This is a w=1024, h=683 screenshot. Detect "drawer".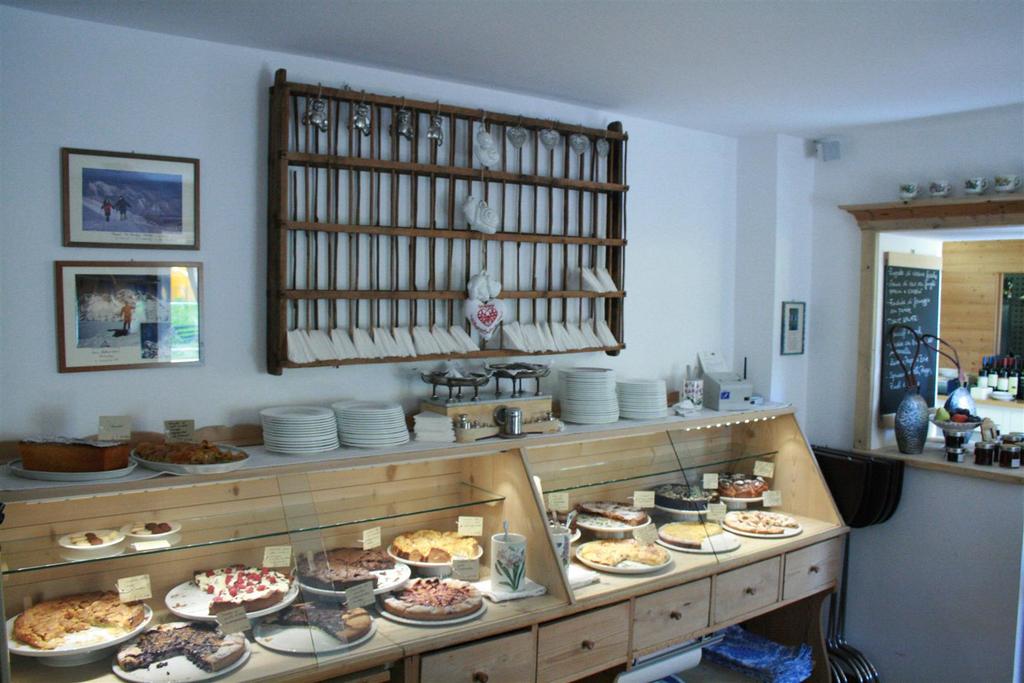
bbox(537, 600, 630, 682).
